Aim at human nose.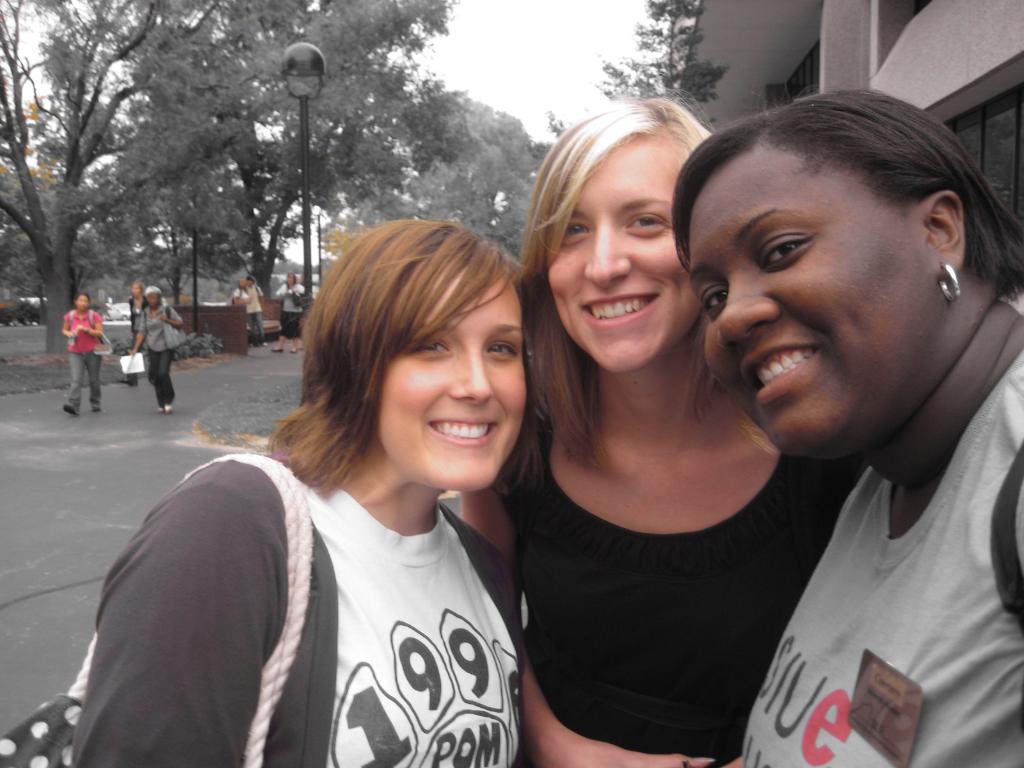
Aimed at [447,345,497,404].
